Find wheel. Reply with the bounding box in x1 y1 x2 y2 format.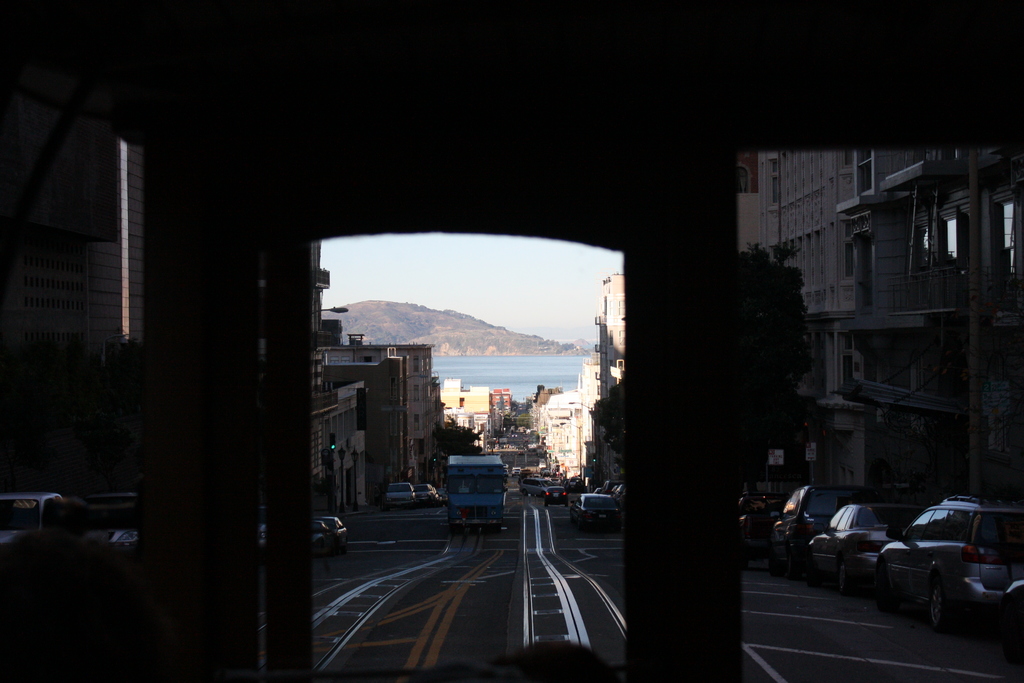
879 571 897 622.
